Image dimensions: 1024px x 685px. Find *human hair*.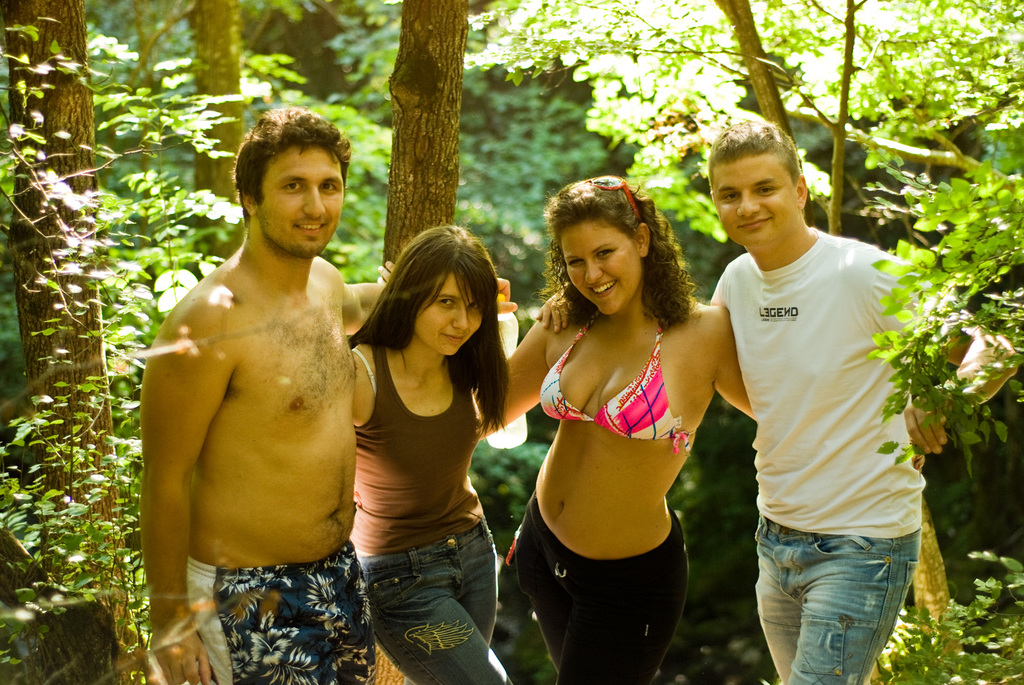
<region>364, 233, 500, 404</region>.
